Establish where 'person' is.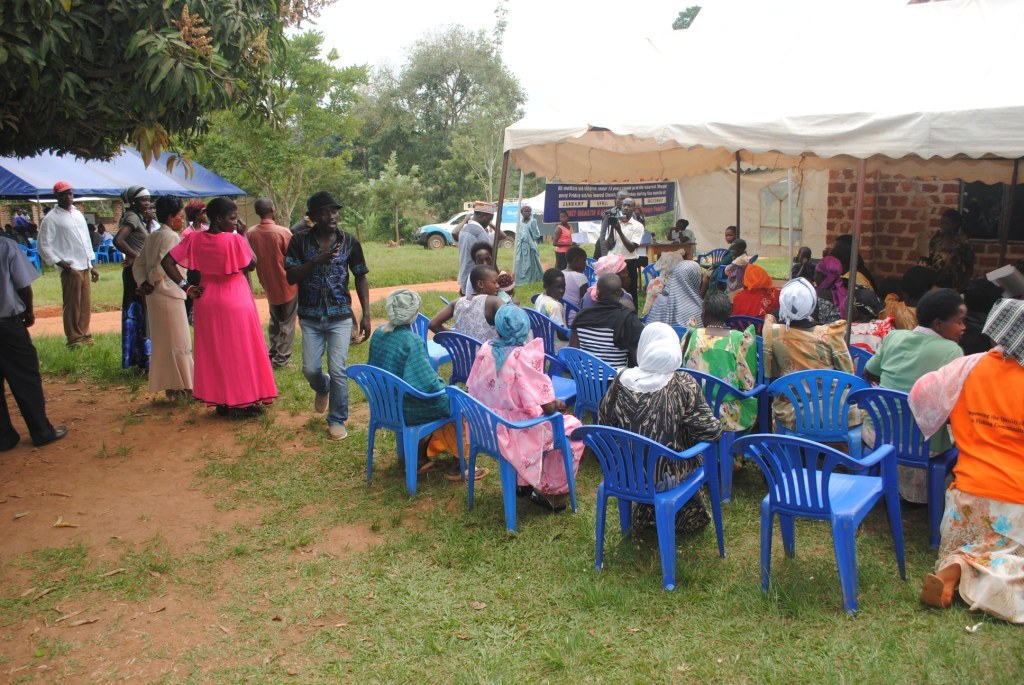
Established at locate(581, 252, 647, 316).
